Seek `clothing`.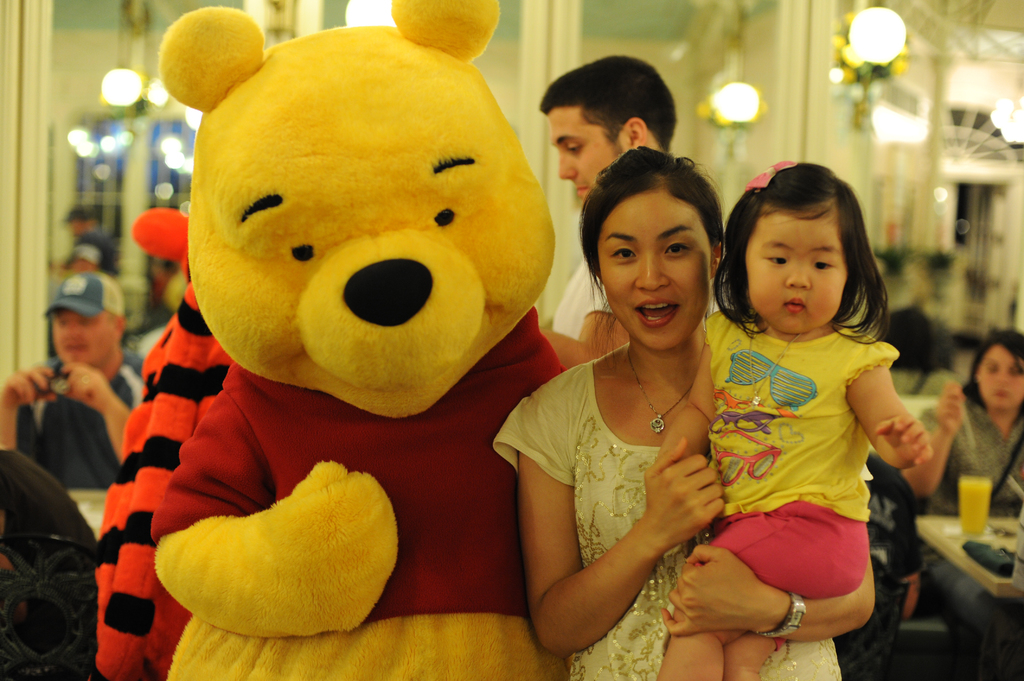
box(702, 284, 929, 616).
